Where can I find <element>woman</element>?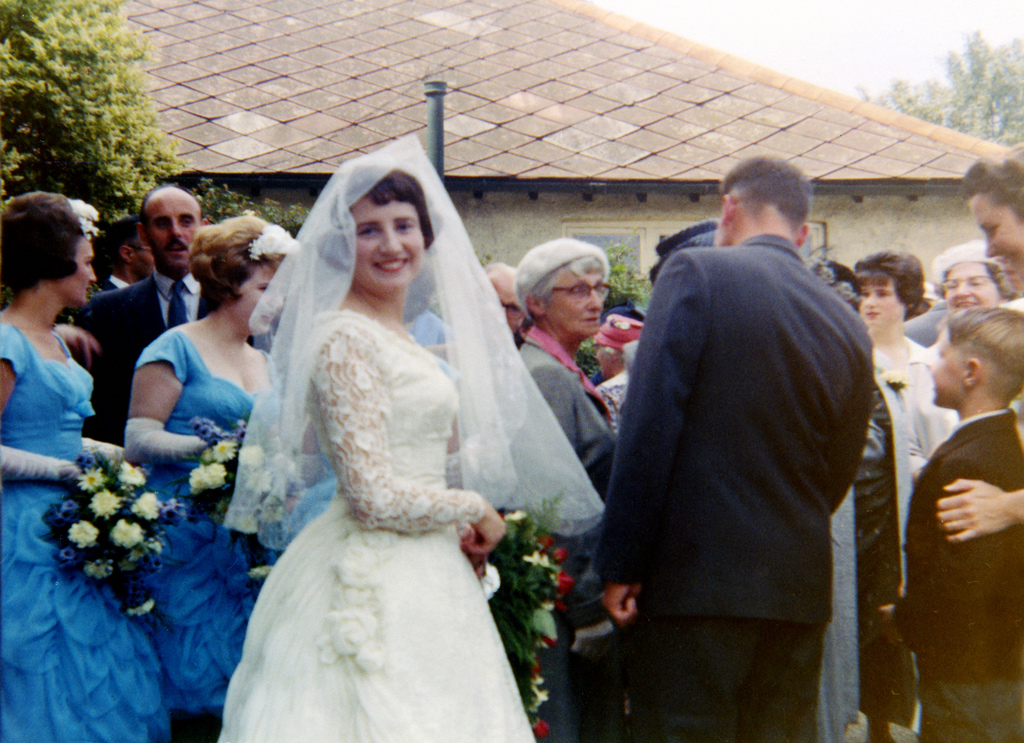
You can find it at pyautogui.locateOnScreen(0, 190, 168, 742).
